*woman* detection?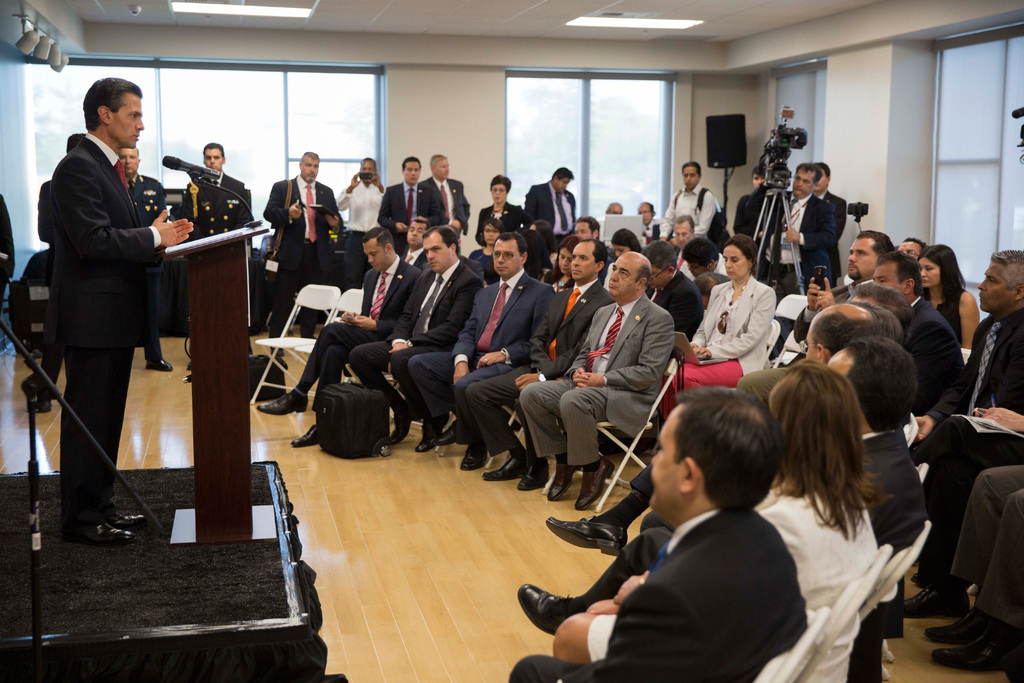
x1=469, y1=176, x2=523, y2=245
